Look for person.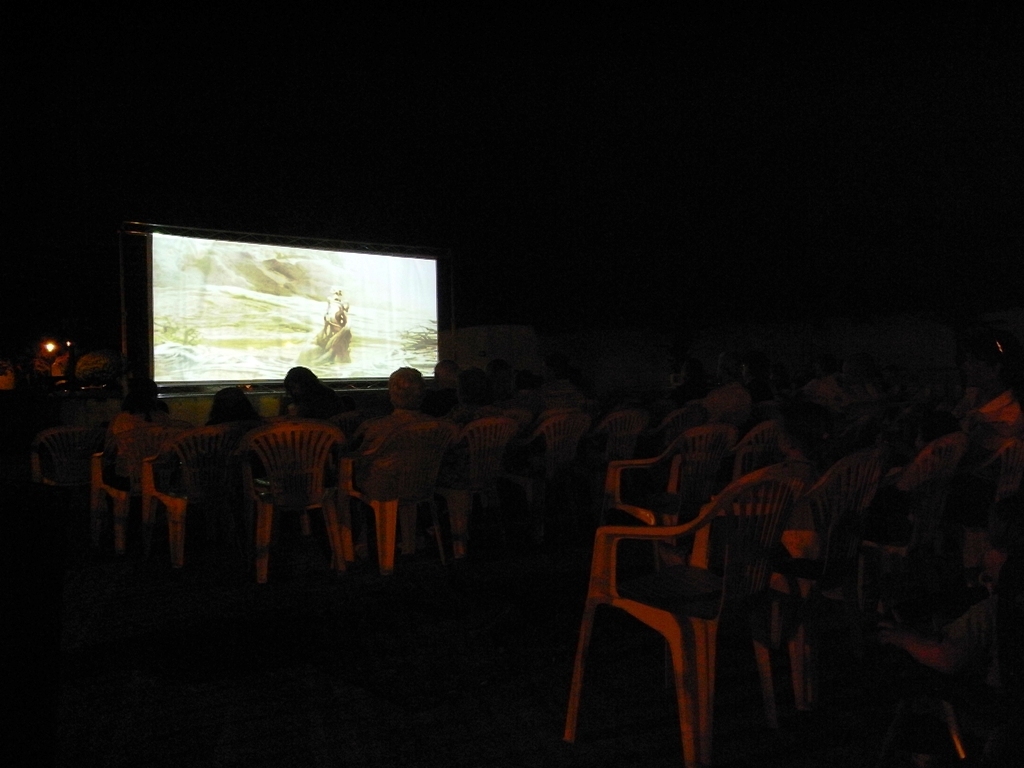
Found: [274,367,348,419].
